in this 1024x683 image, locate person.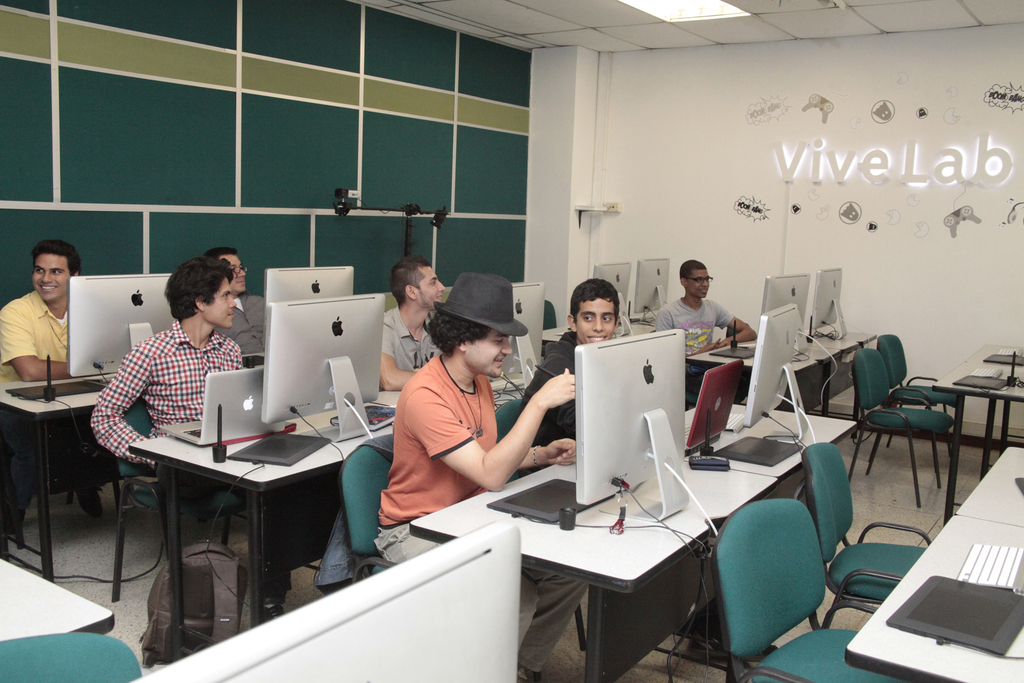
Bounding box: box(214, 252, 276, 361).
